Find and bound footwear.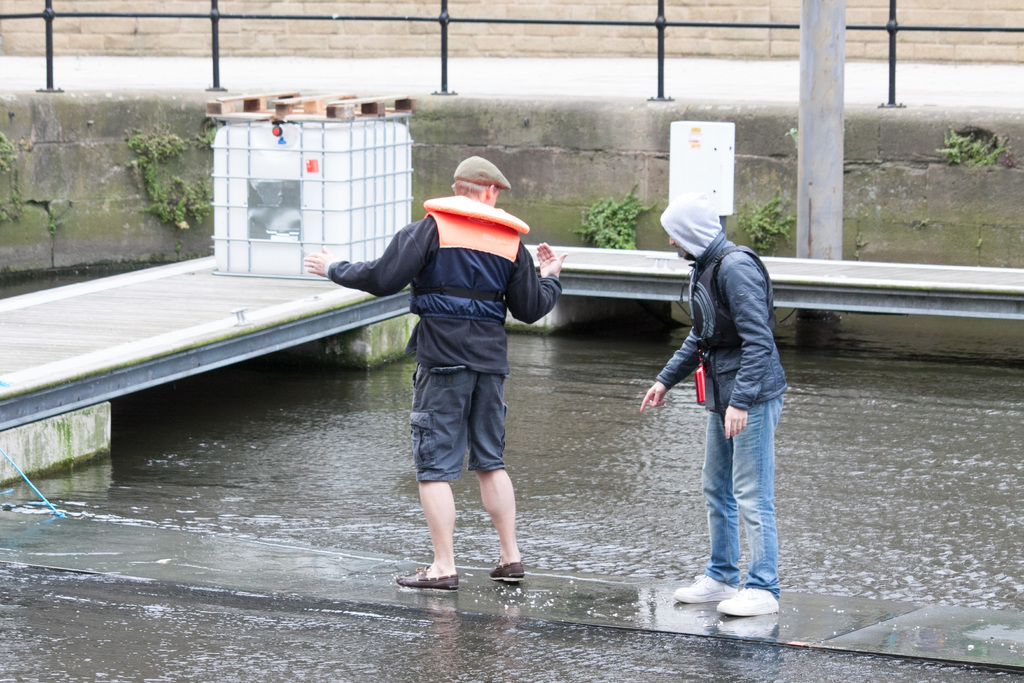
Bound: x1=669, y1=568, x2=738, y2=600.
